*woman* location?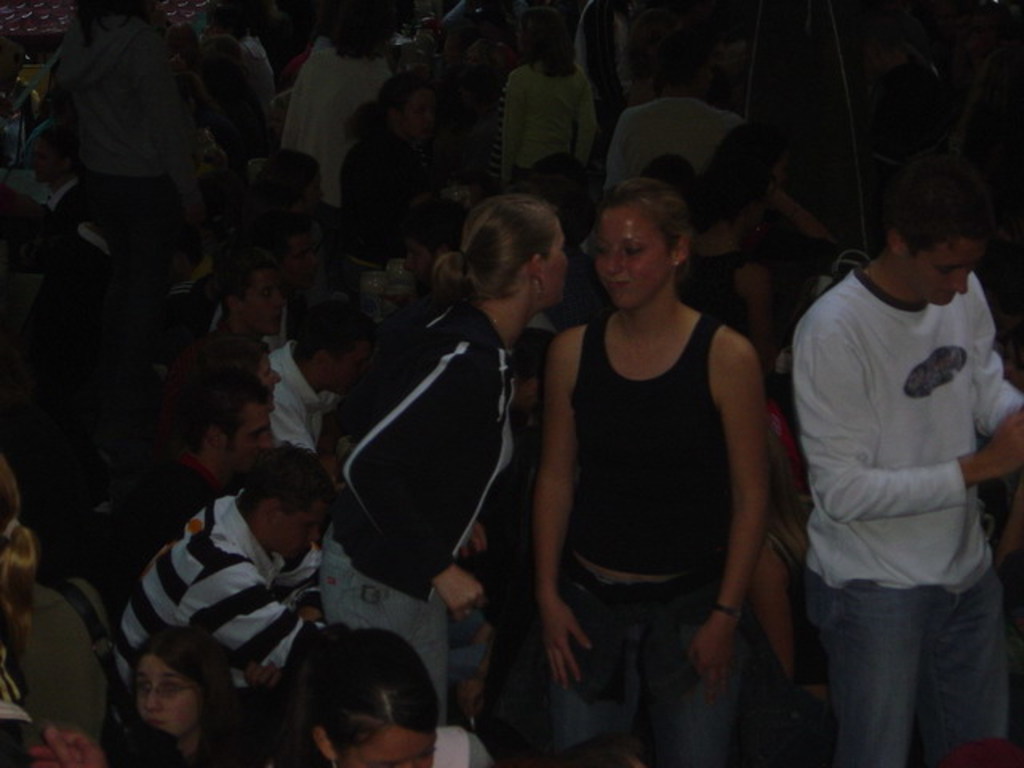
491:115:787:758
